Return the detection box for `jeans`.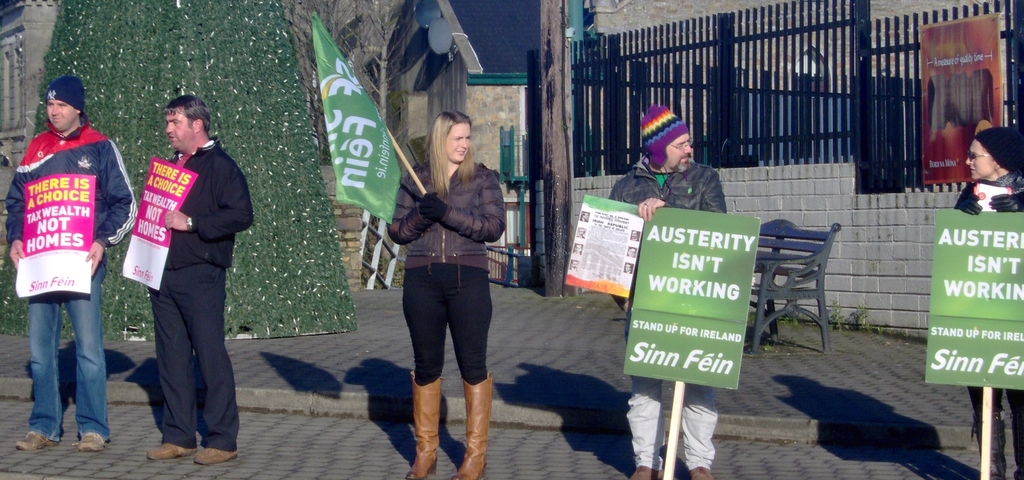
(20,270,99,441).
